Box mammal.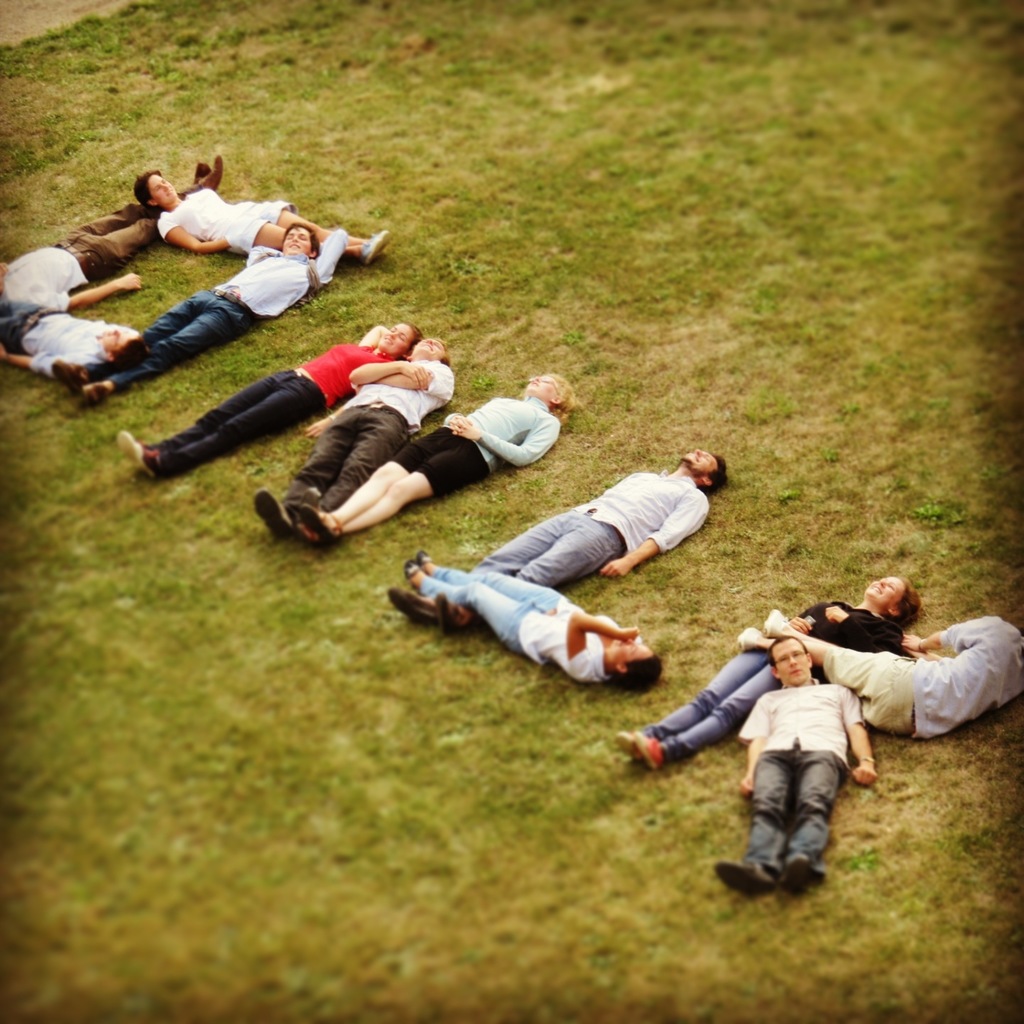
locate(253, 333, 457, 535).
